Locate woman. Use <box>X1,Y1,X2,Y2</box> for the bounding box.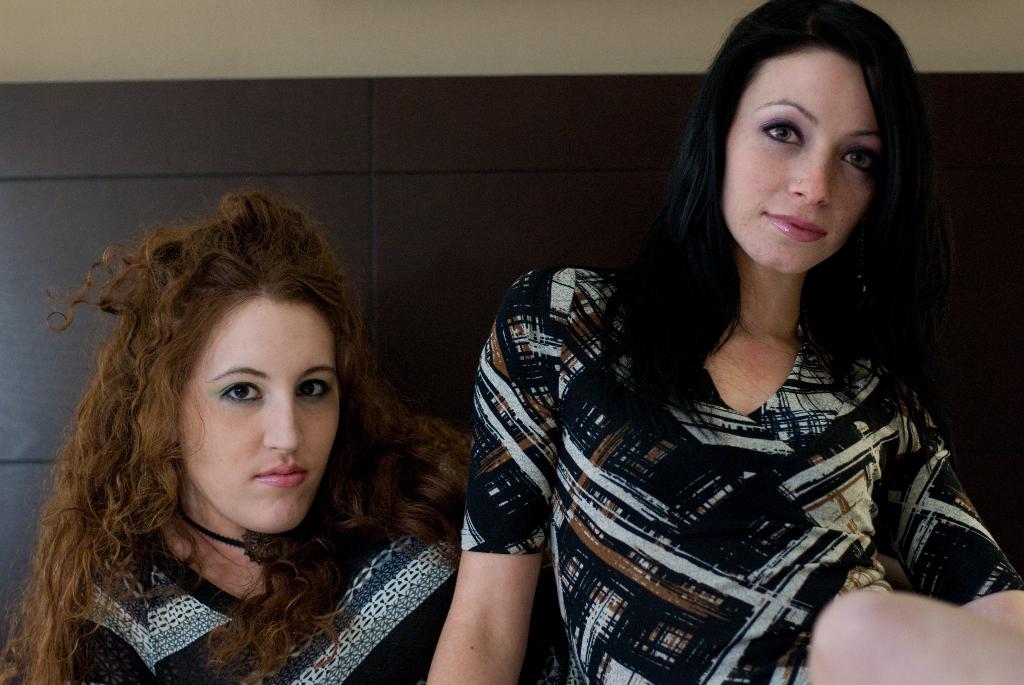
<box>444,0,1011,684</box>.
